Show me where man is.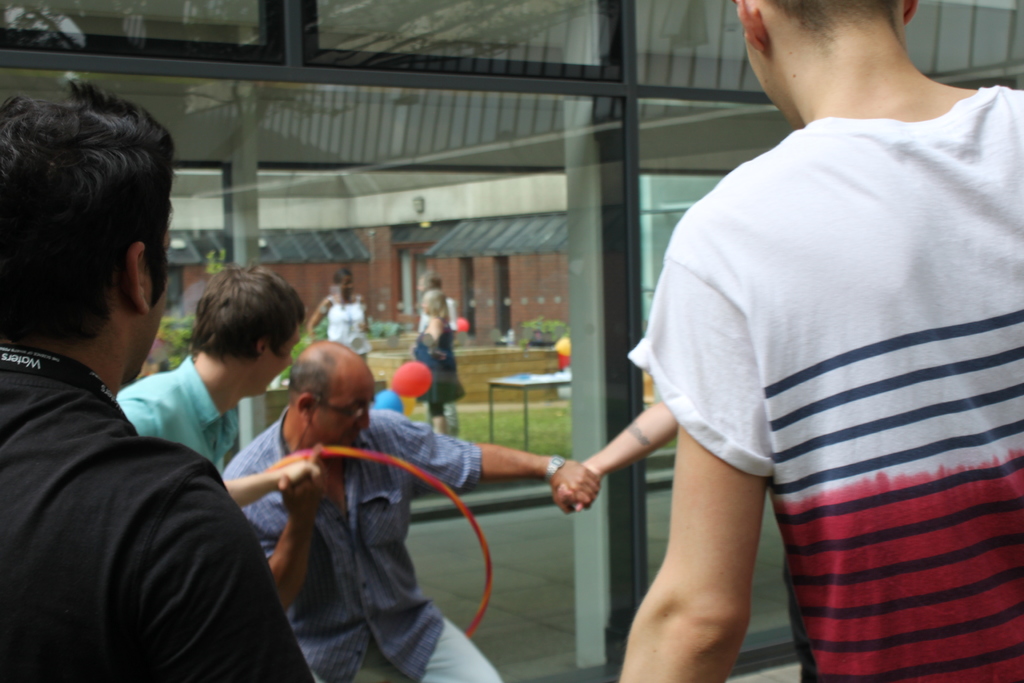
man is at 13/124/294/679.
